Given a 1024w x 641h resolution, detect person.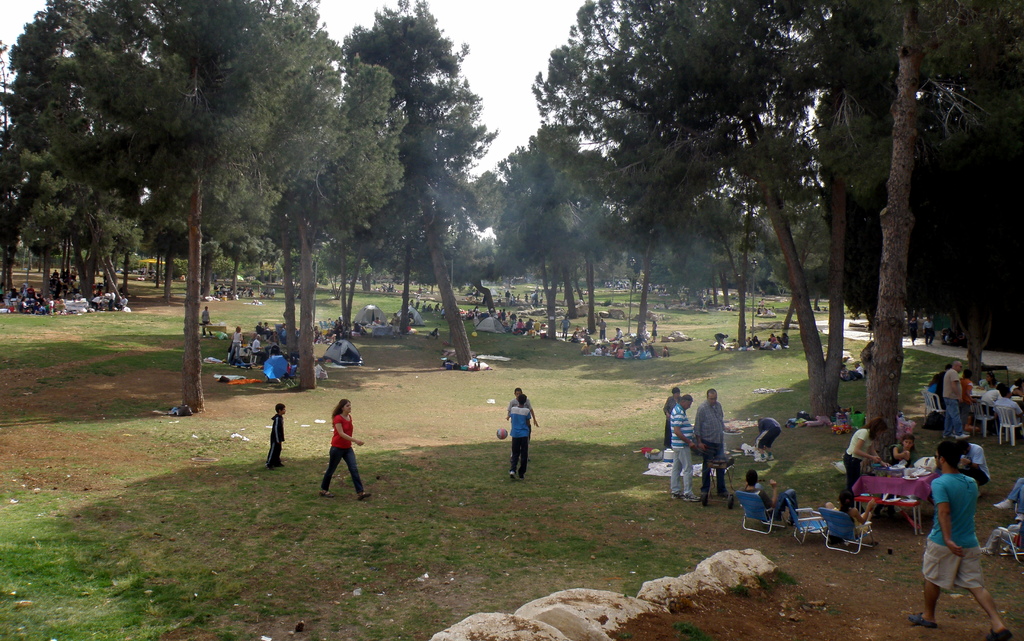
region(962, 441, 992, 489).
